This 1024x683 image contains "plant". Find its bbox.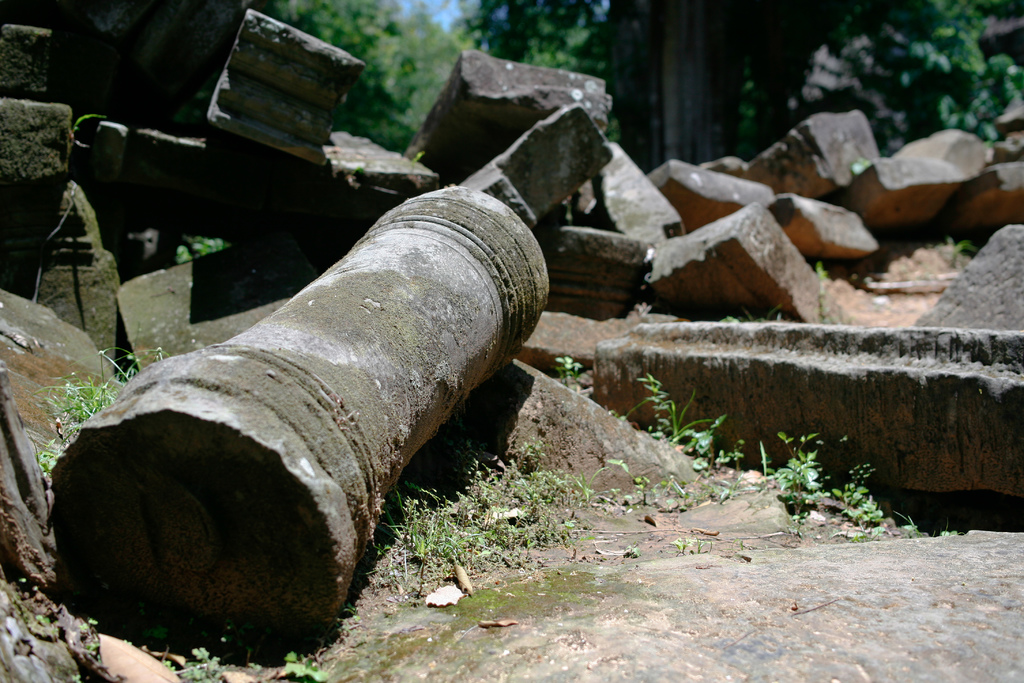
rect(717, 436, 742, 468).
